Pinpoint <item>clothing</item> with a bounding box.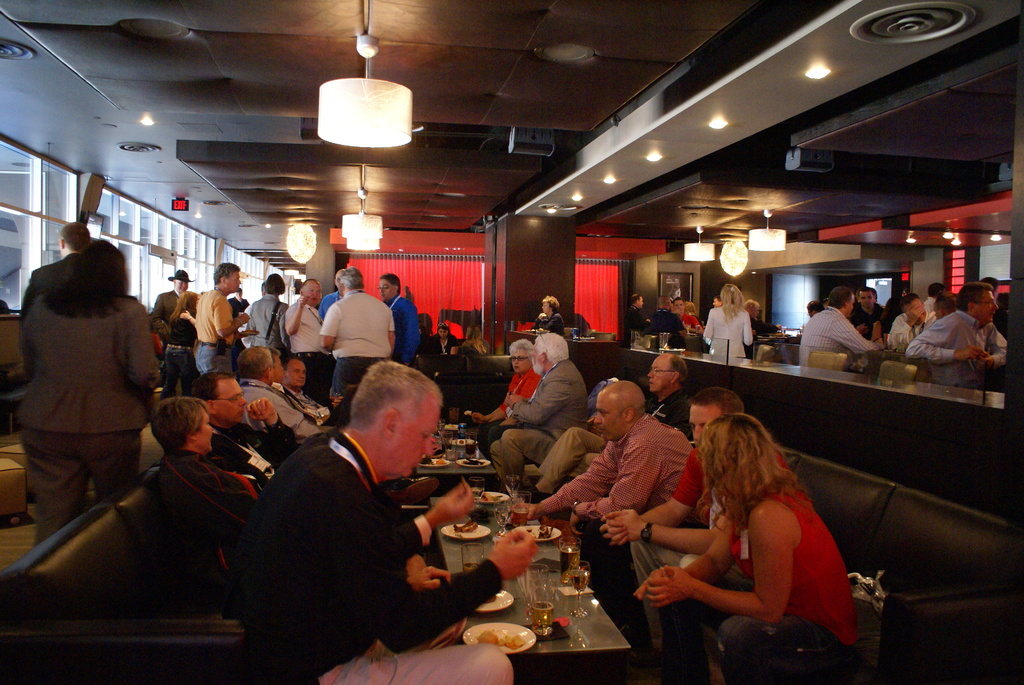
(left=459, top=337, right=491, bottom=357).
